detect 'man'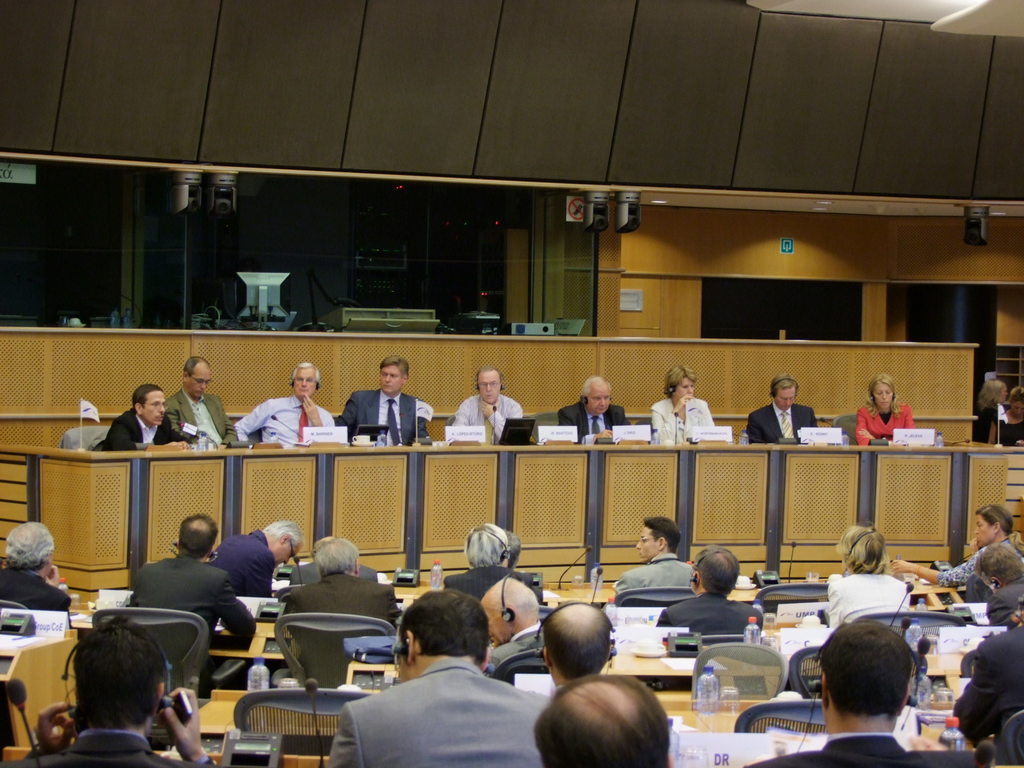
971/548/1023/622
